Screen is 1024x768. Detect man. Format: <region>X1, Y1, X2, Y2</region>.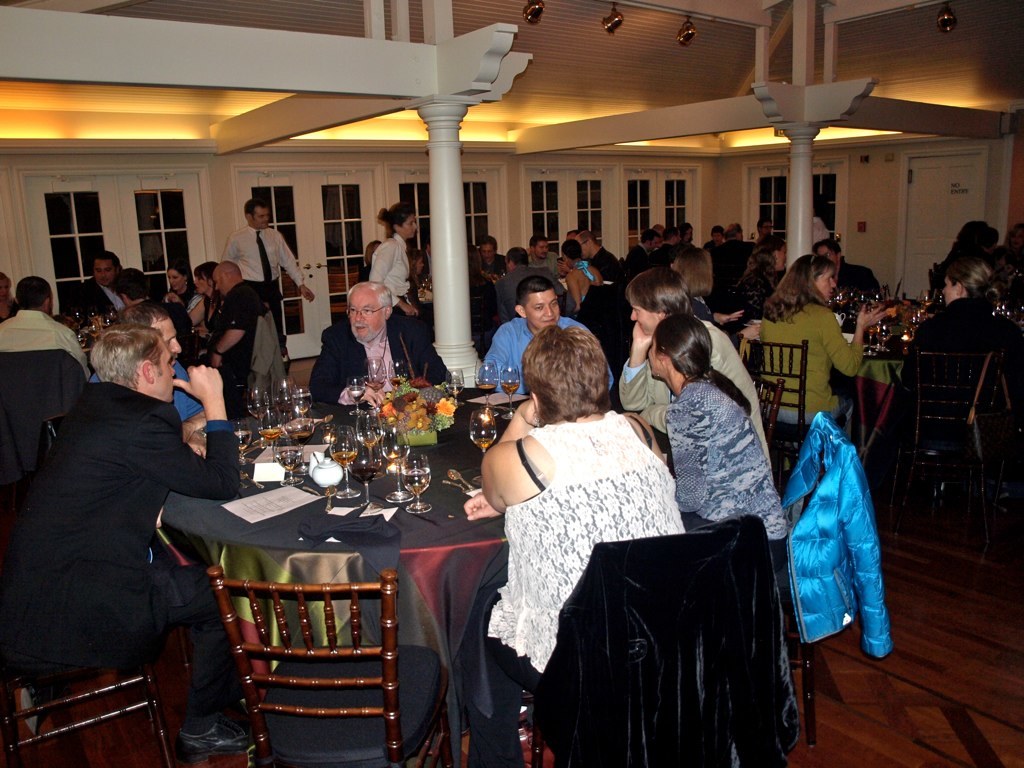
<region>109, 262, 190, 338</region>.
